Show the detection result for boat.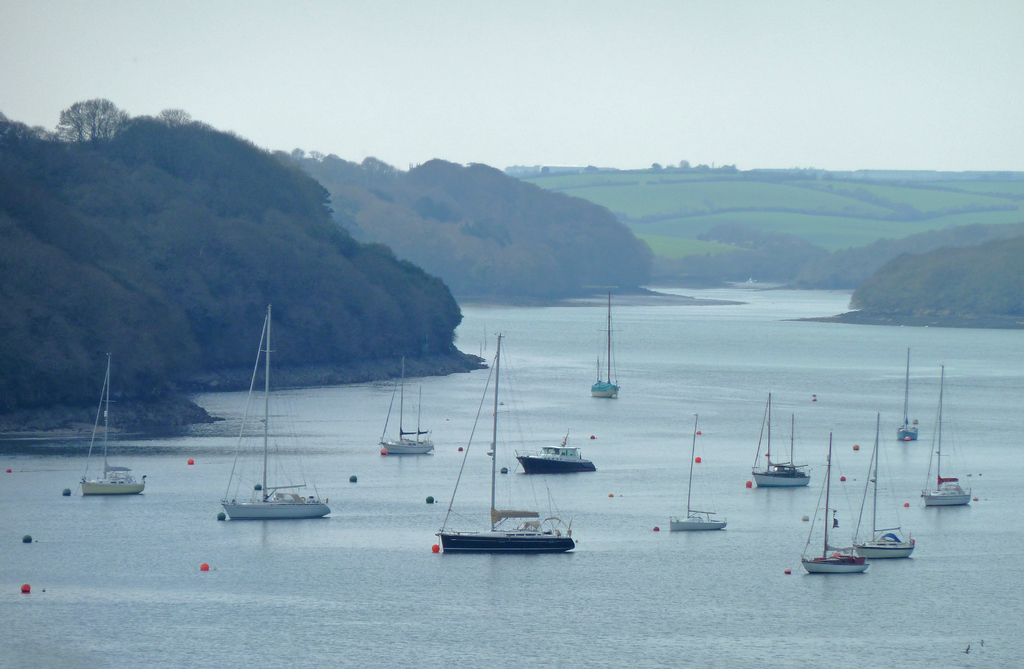
(922,365,972,506).
